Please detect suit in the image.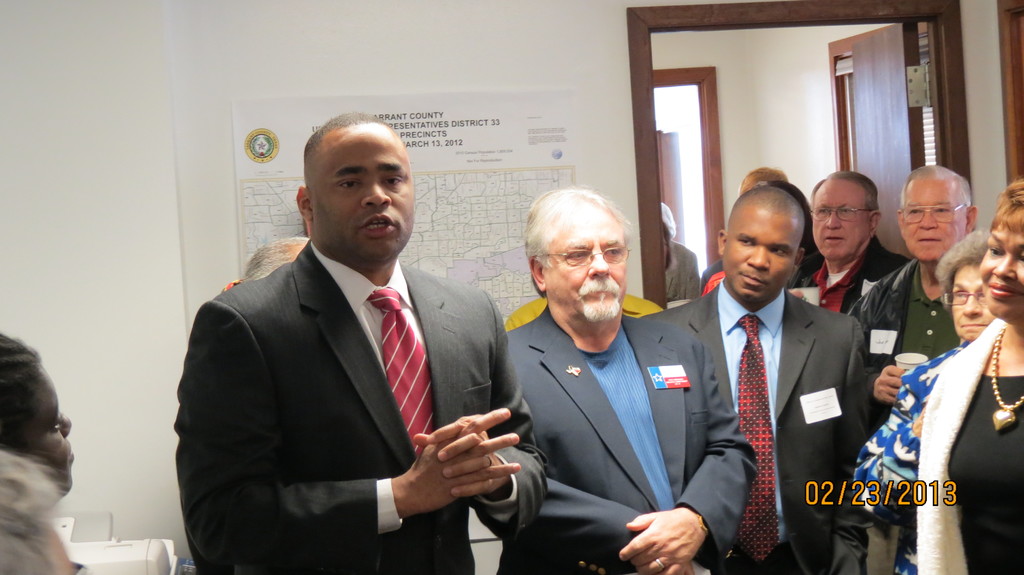
[189, 167, 540, 553].
